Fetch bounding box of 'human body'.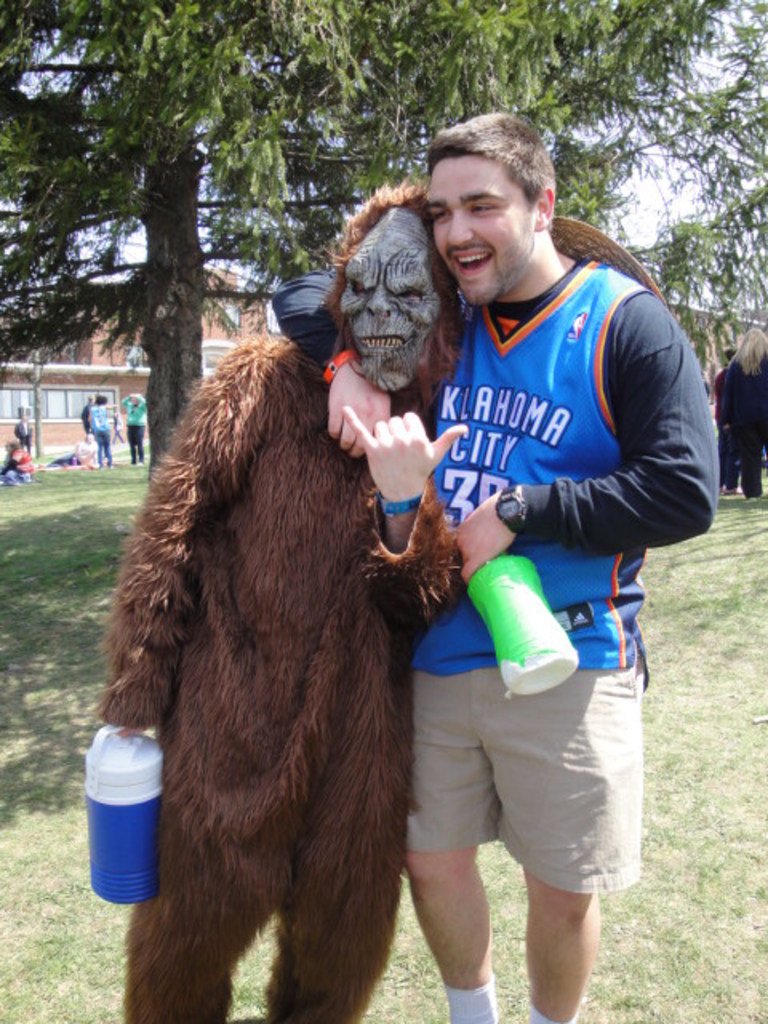
Bbox: <box>122,392,144,461</box>.
